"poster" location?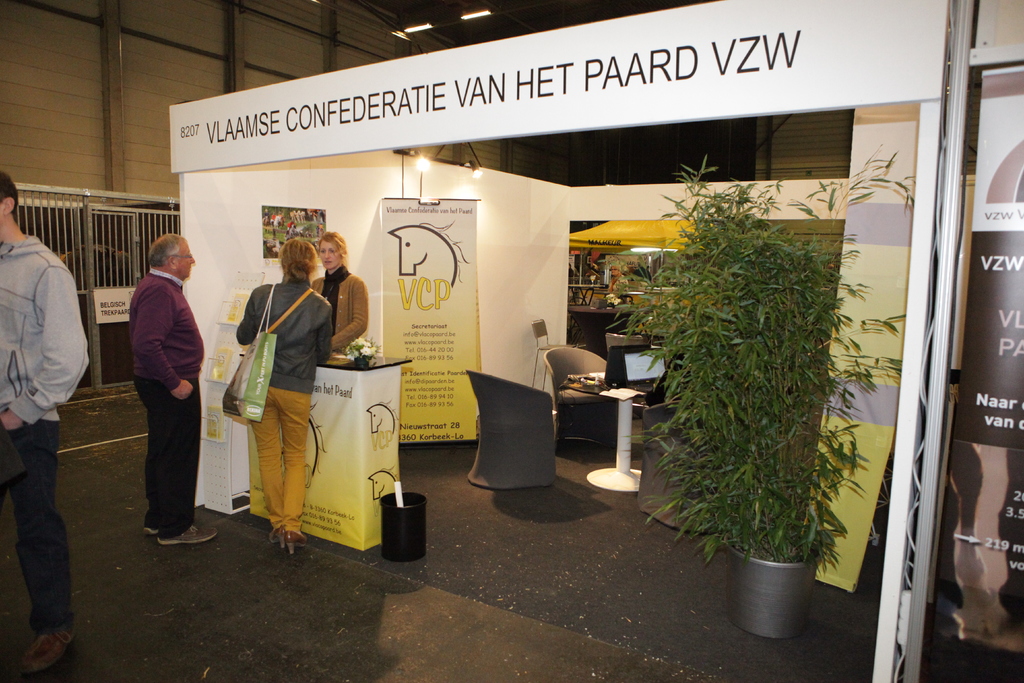
box=[262, 209, 324, 268]
